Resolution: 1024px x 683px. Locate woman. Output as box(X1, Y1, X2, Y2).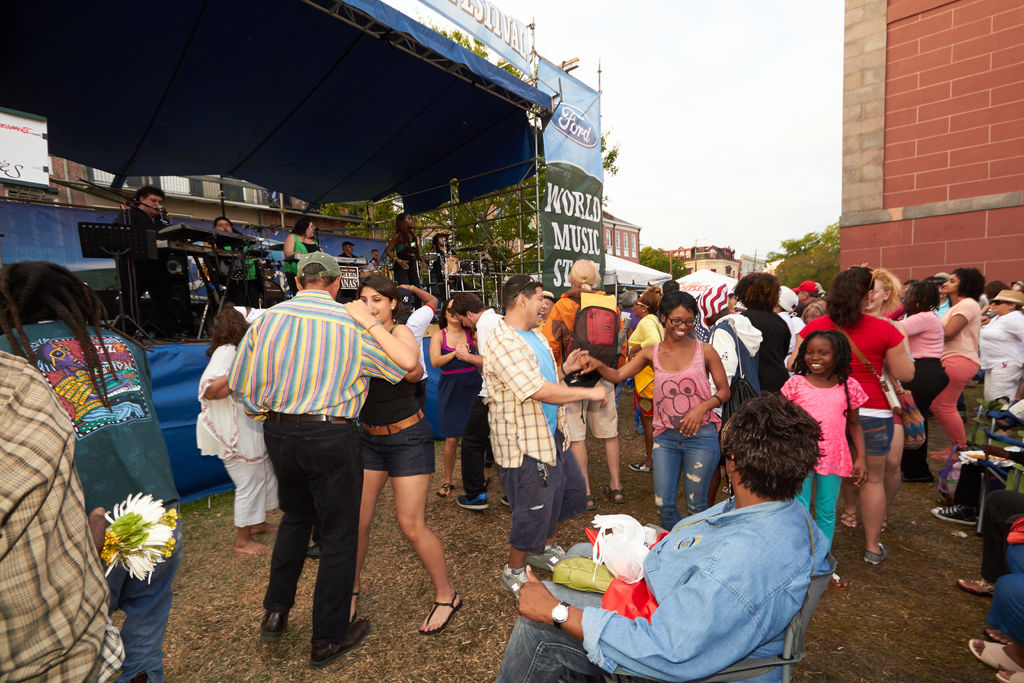
box(430, 297, 485, 506).
